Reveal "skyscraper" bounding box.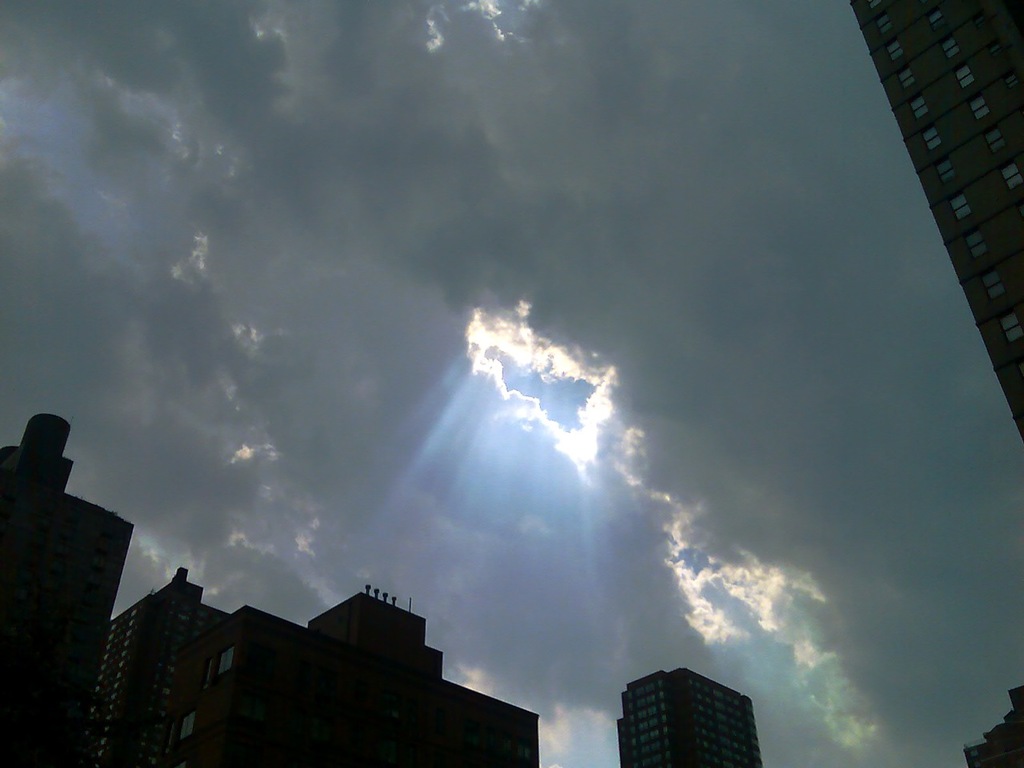
Revealed: bbox(83, 566, 230, 767).
